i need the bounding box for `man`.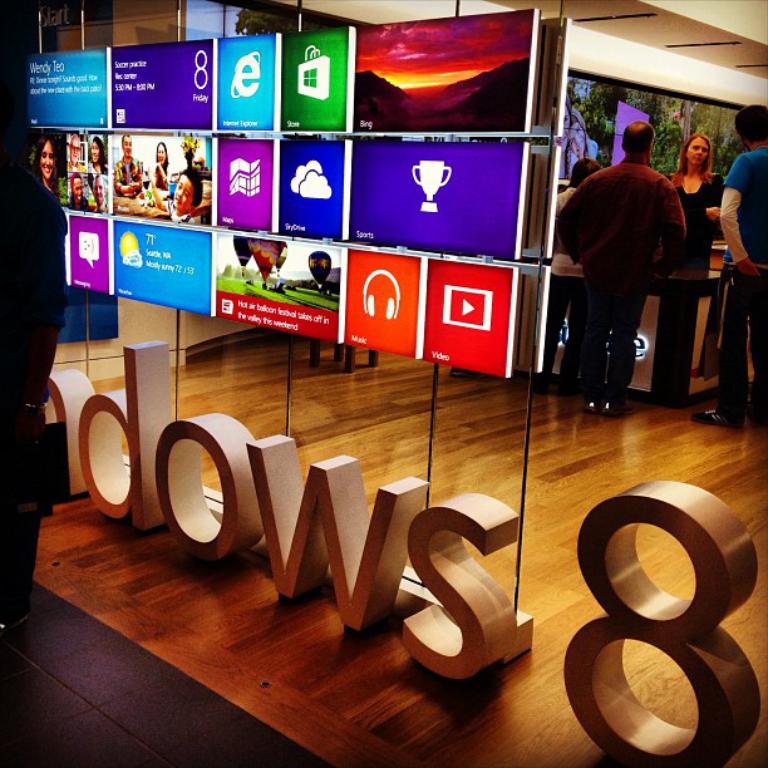
Here it is: select_region(694, 103, 767, 423).
